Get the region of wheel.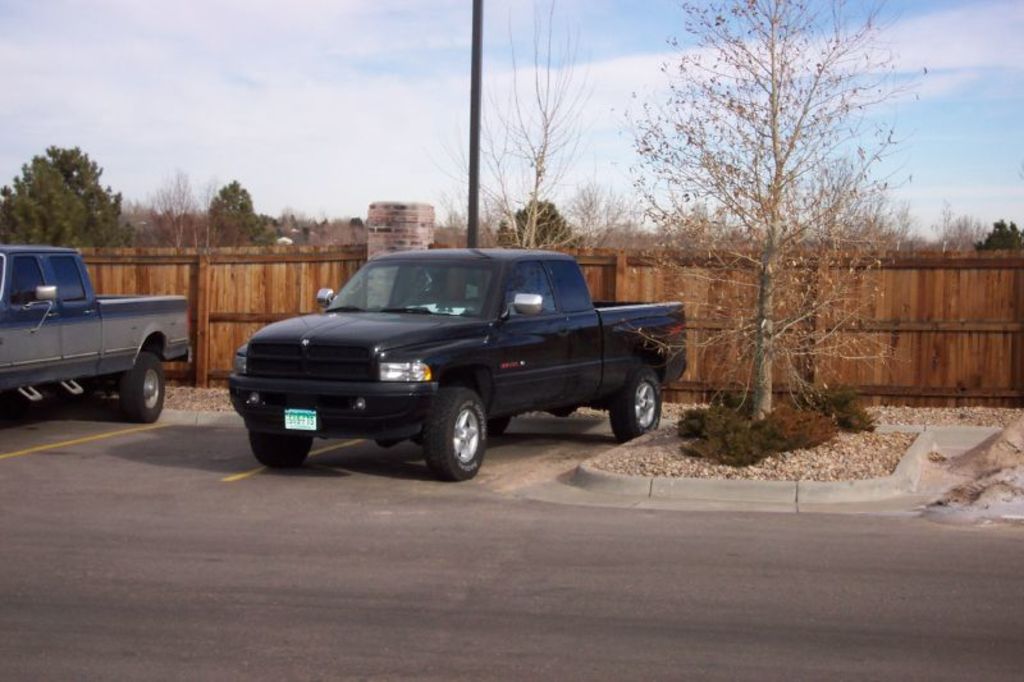
[489, 415, 511, 434].
